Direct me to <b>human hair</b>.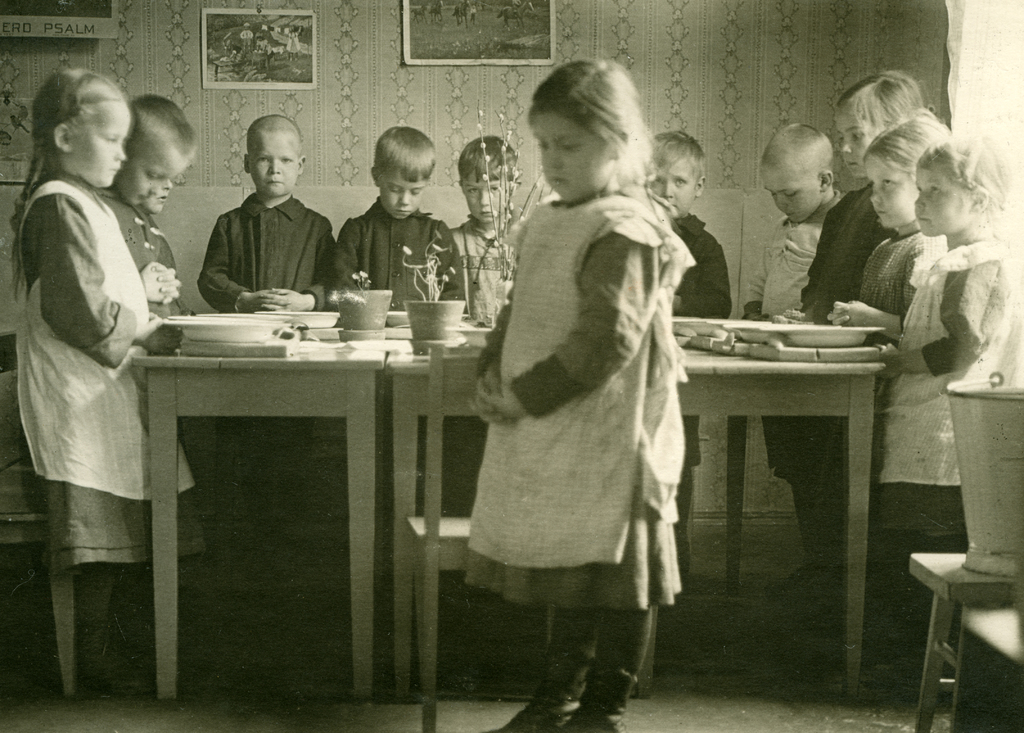
Direction: bbox=[246, 113, 302, 154].
